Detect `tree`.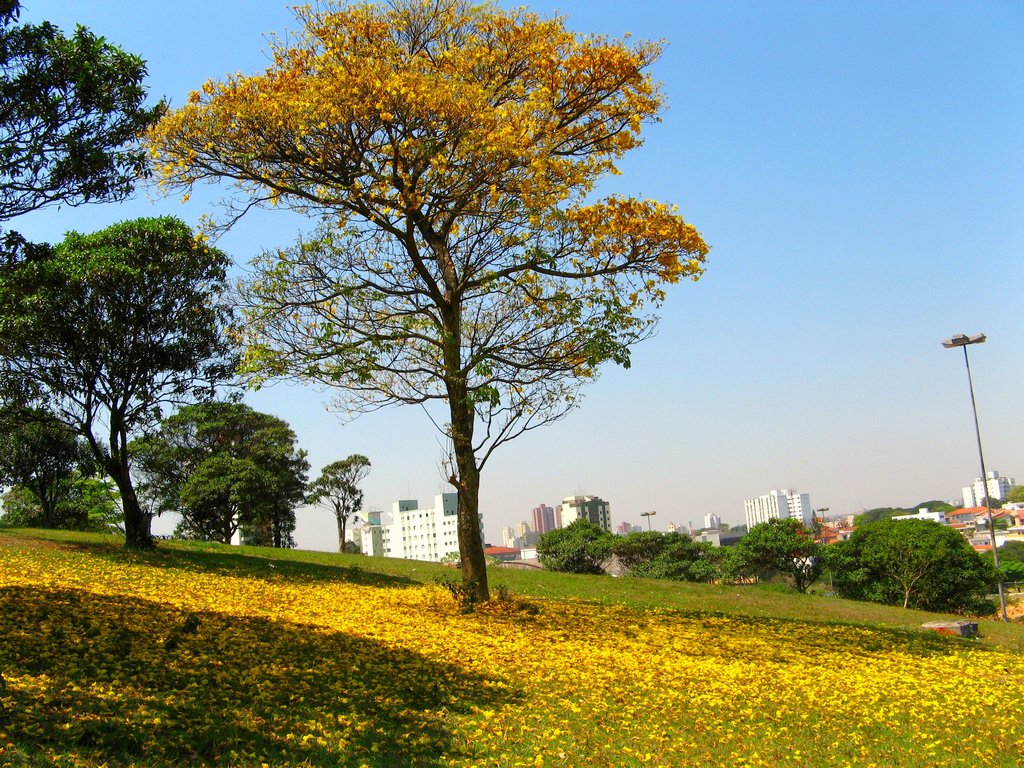
Detected at l=850, t=507, r=887, b=519.
